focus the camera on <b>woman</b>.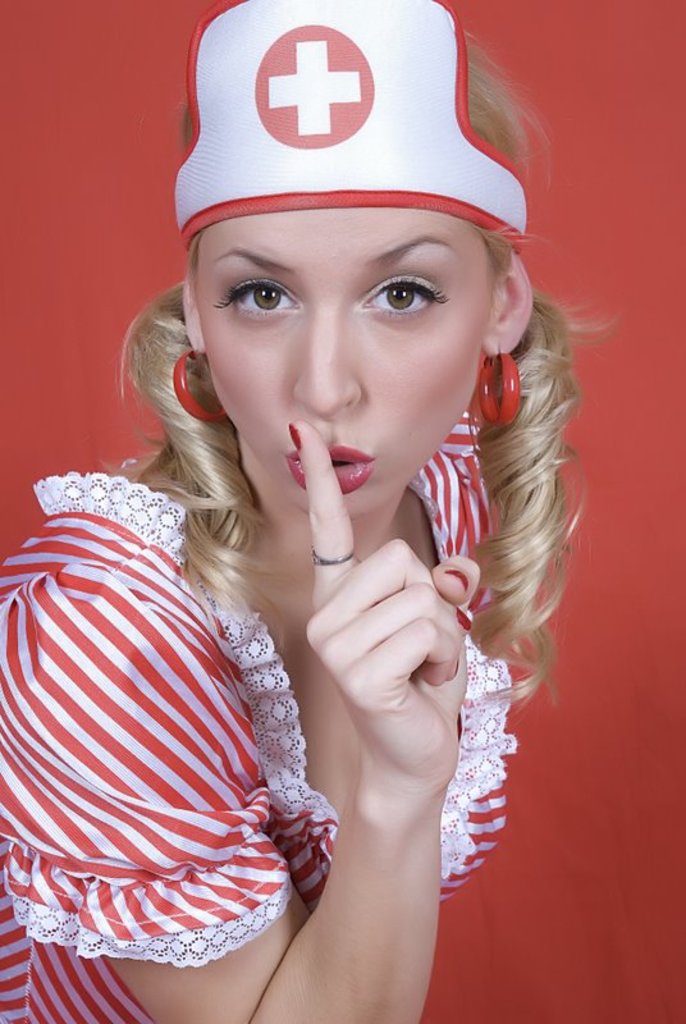
Focus region: detection(17, 20, 602, 998).
